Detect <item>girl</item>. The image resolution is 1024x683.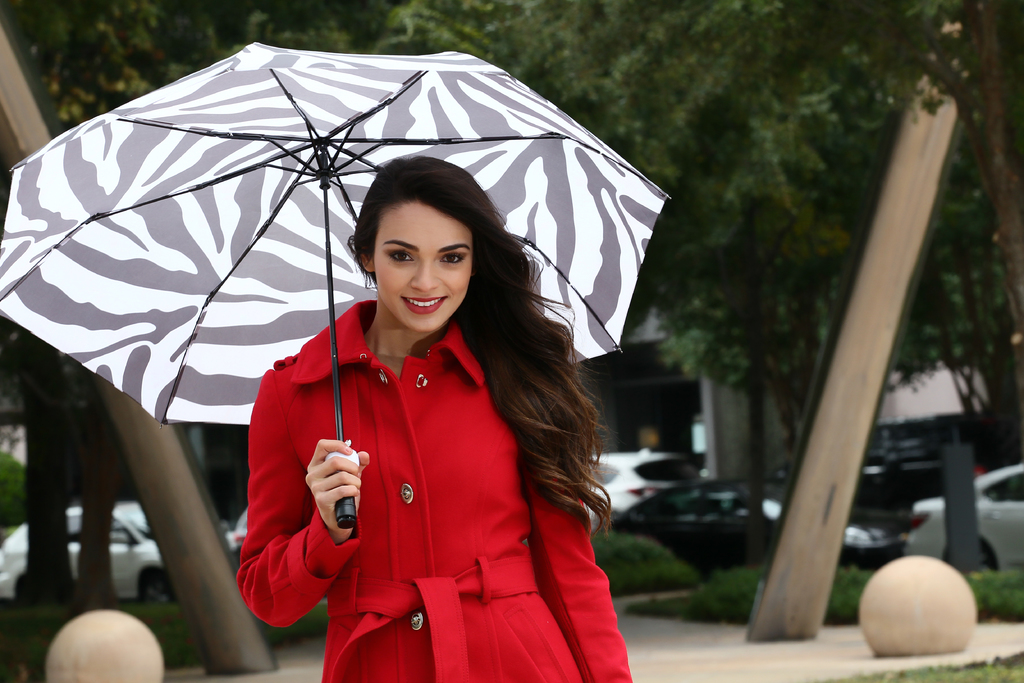
{"left": 237, "top": 156, "right": 630, "bottom": 681}.
